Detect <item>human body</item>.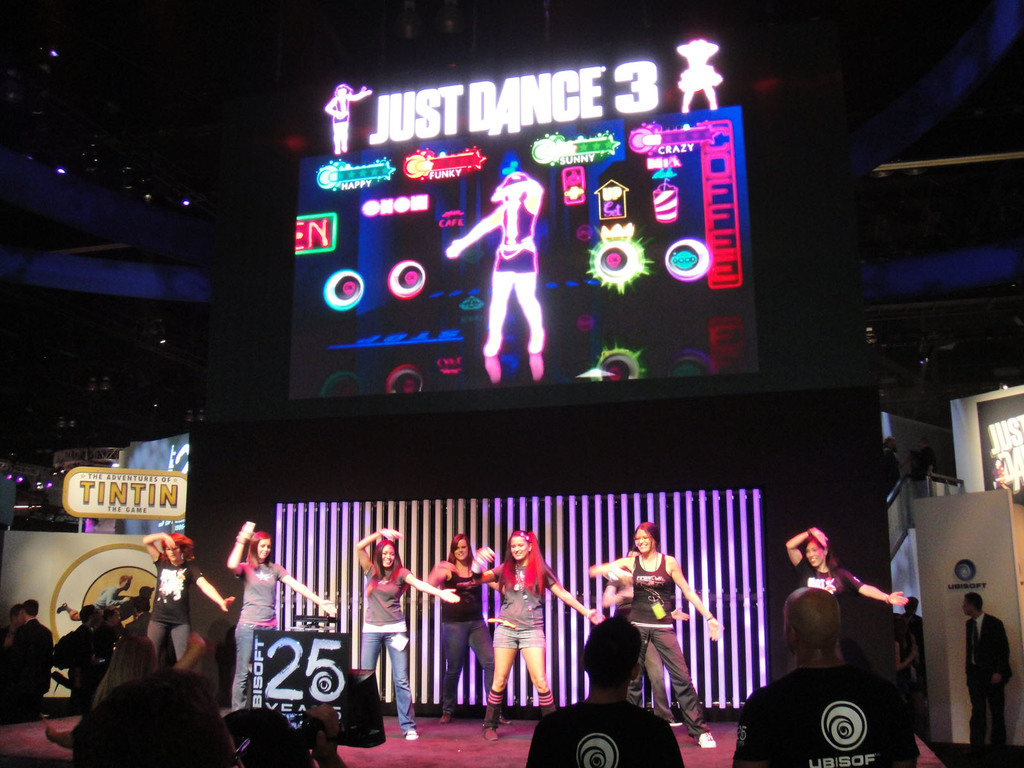
Detected at 358:527:459:741.
